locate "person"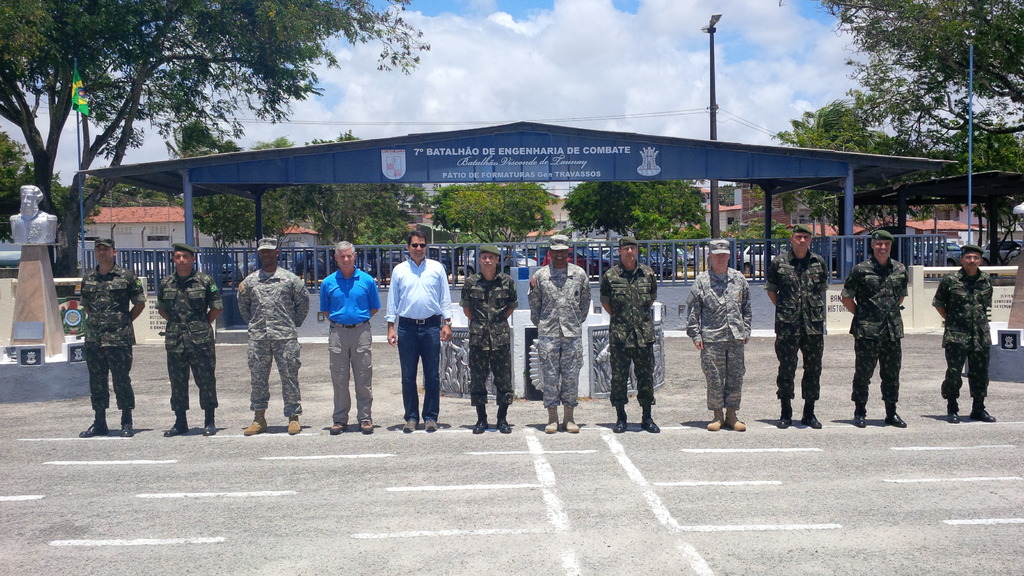
600,241,660,433
